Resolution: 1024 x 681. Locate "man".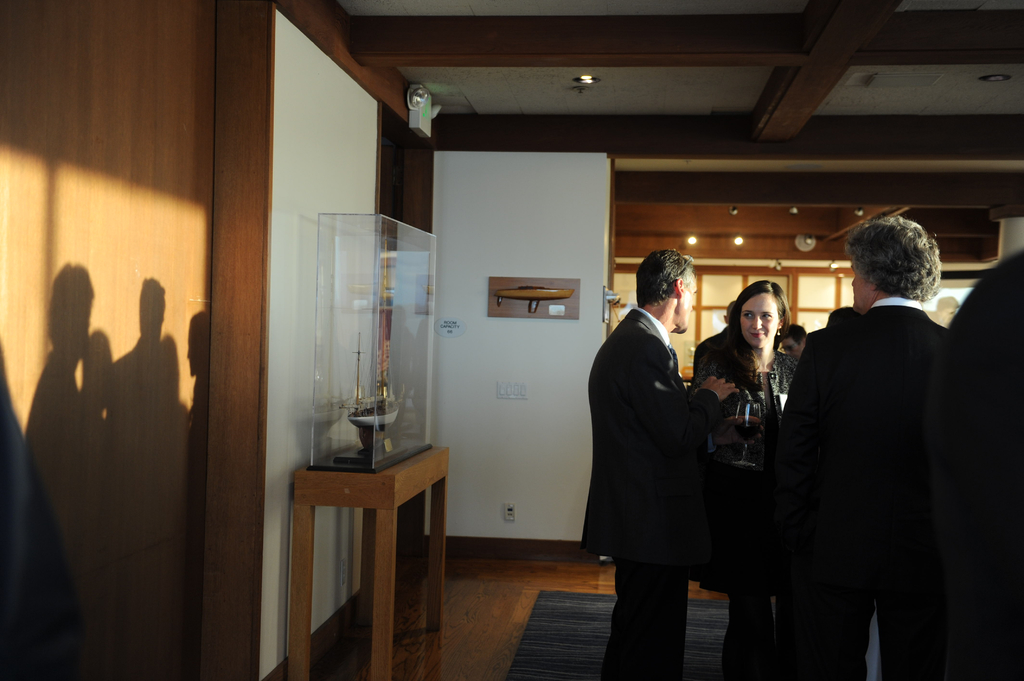
(left=691, top=298, right=738, bottom=377).
